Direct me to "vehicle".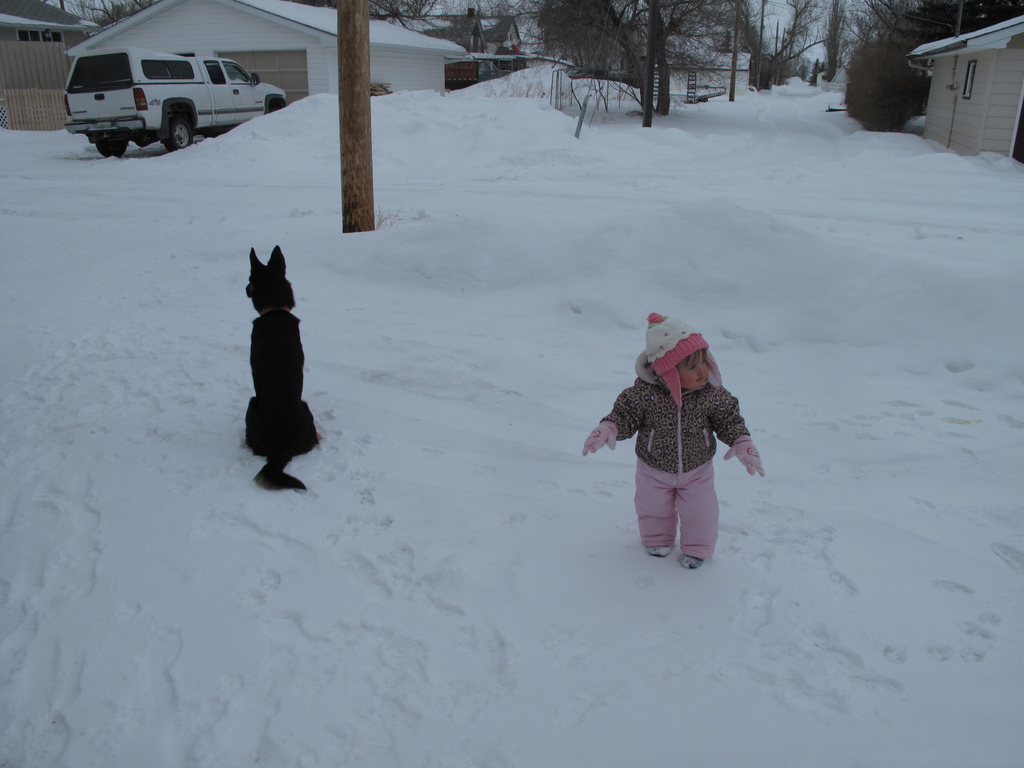
Direction: BBox(61, 22, 285, 147).
